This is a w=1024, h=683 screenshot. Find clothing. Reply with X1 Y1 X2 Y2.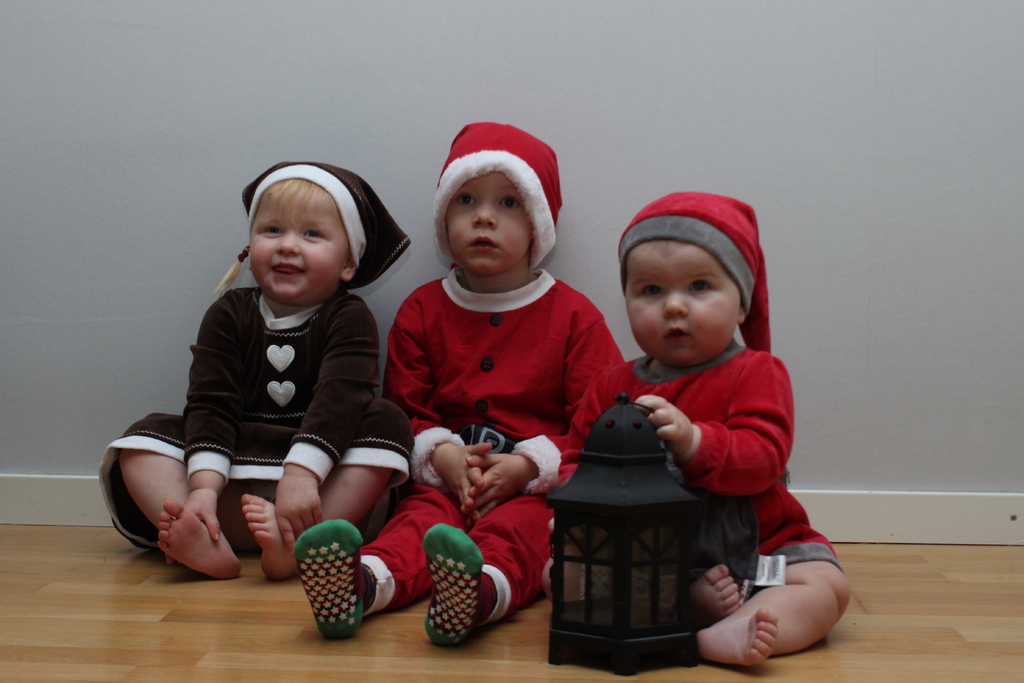
133 229 406 573.
